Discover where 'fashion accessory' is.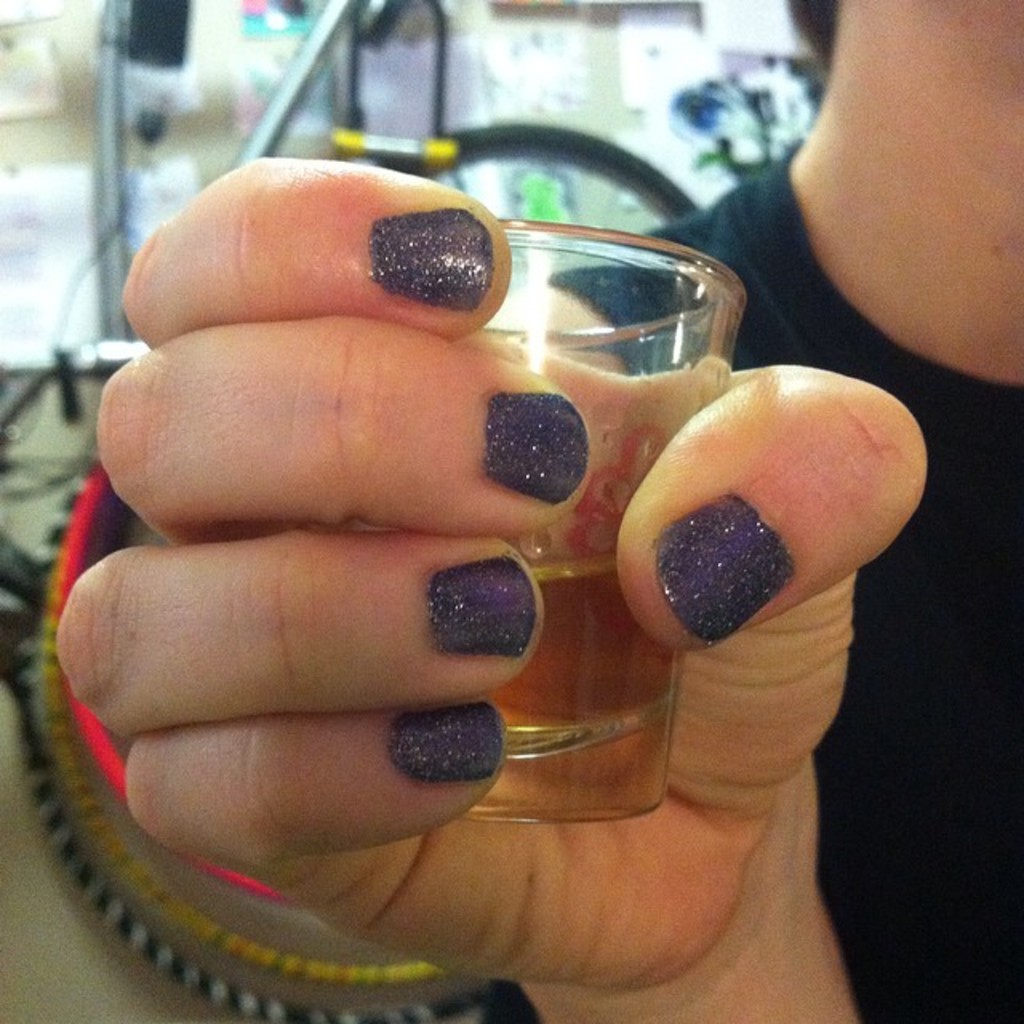
Discovered at region(24, 610, 541, 1022).
